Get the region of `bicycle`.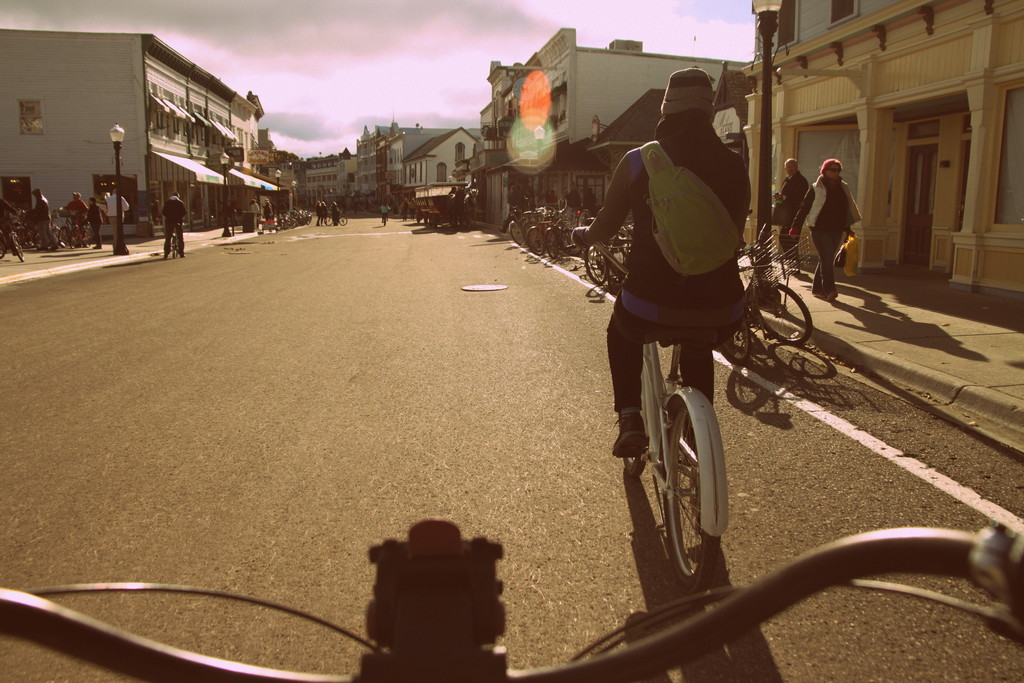
[left=539, top=204, right=580, bottom=263].
